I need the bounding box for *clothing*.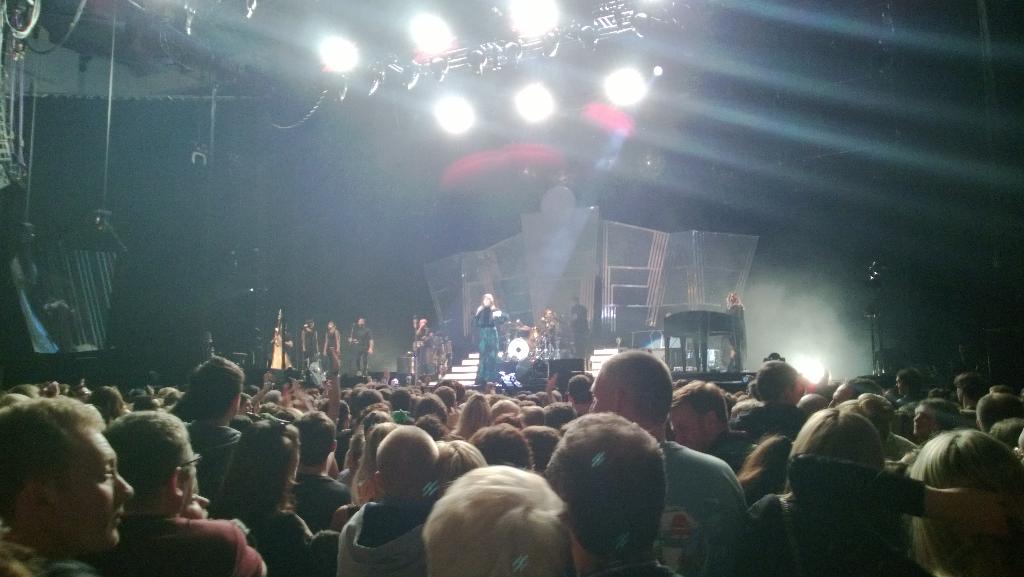
Here it is: 408, 320, 441, 378.
